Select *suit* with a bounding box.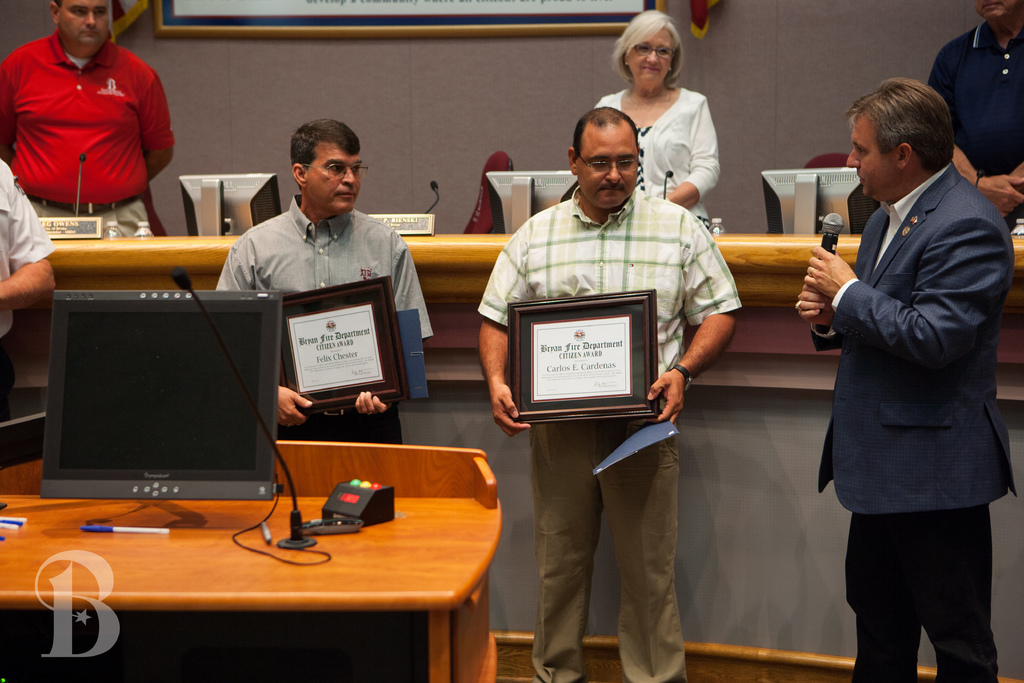
(left=811, top=167, right=1018, bottom=682).
